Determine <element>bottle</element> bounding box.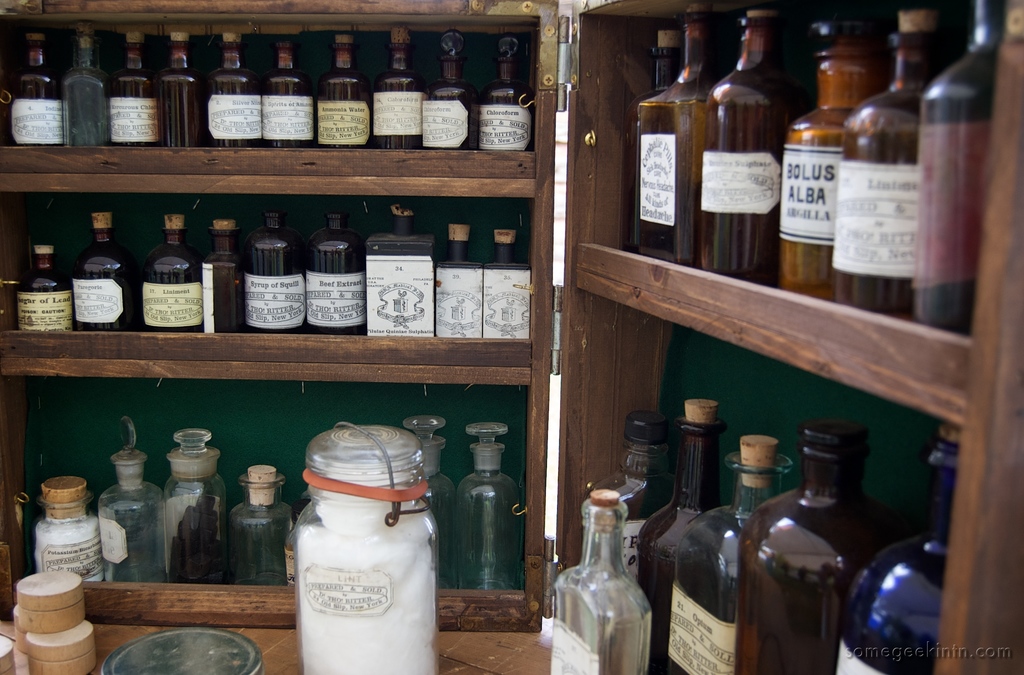
Determined: bbox(68, 205, 134, 335).
